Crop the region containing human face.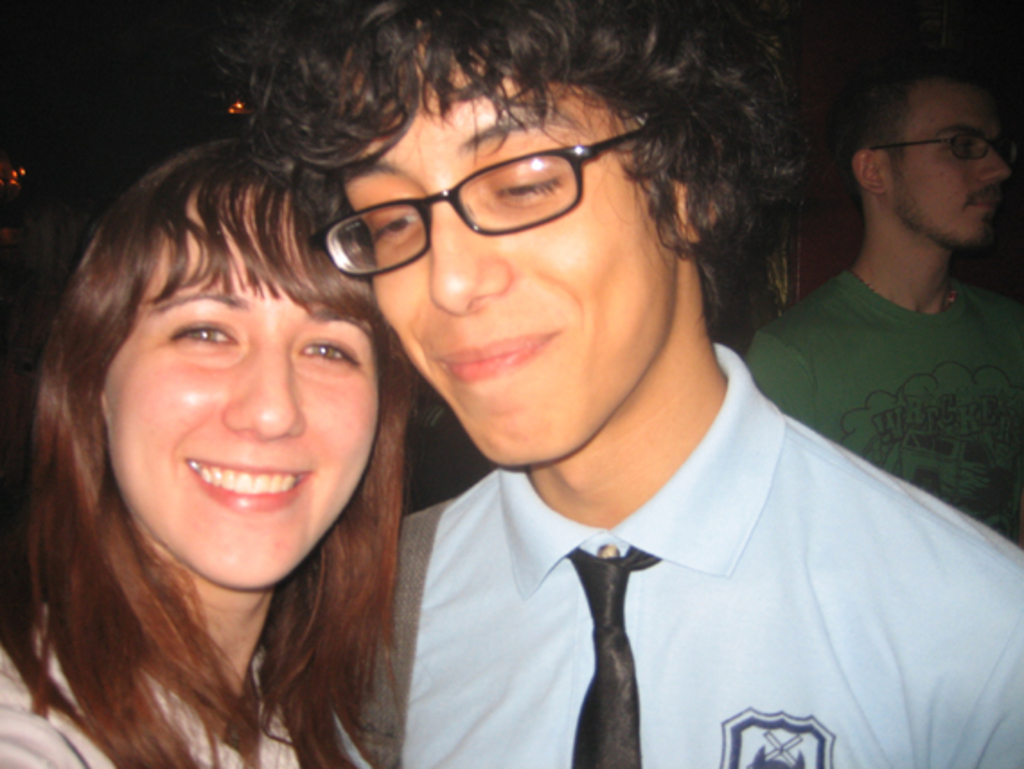
Crop region: l=882, t=81, r=1010, b=252.
